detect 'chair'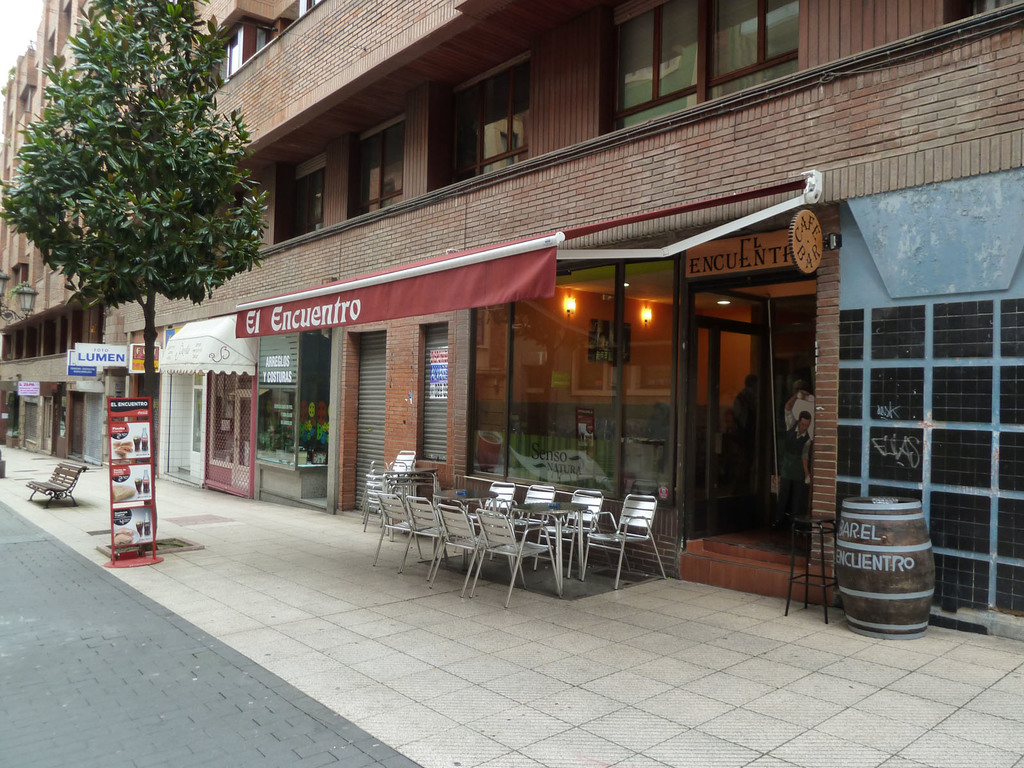
[x1=460, y1=479, x2=518, y2=556]
